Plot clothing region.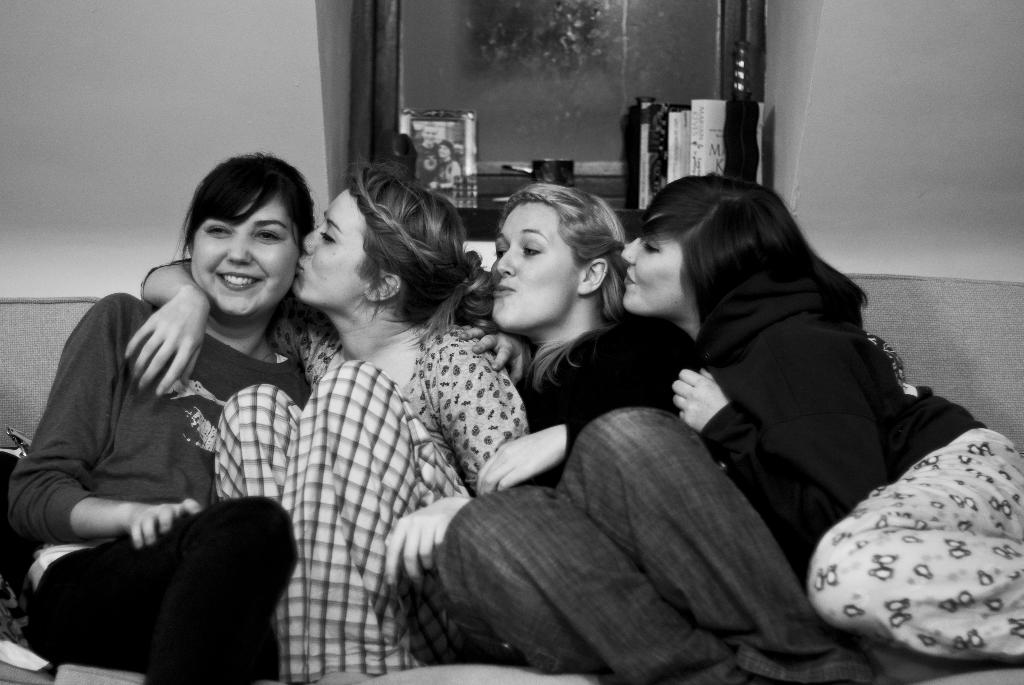
Plotted at [212,292,524,673].
